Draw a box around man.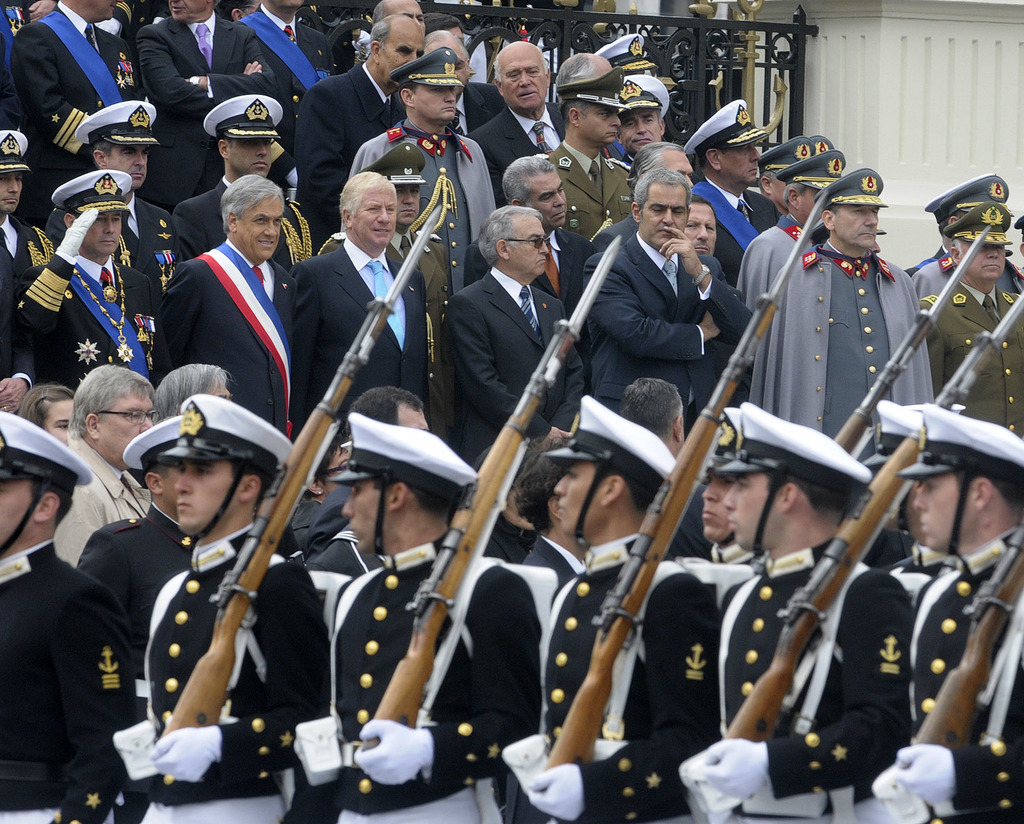
bbox=(0, 126, 57, 341).
